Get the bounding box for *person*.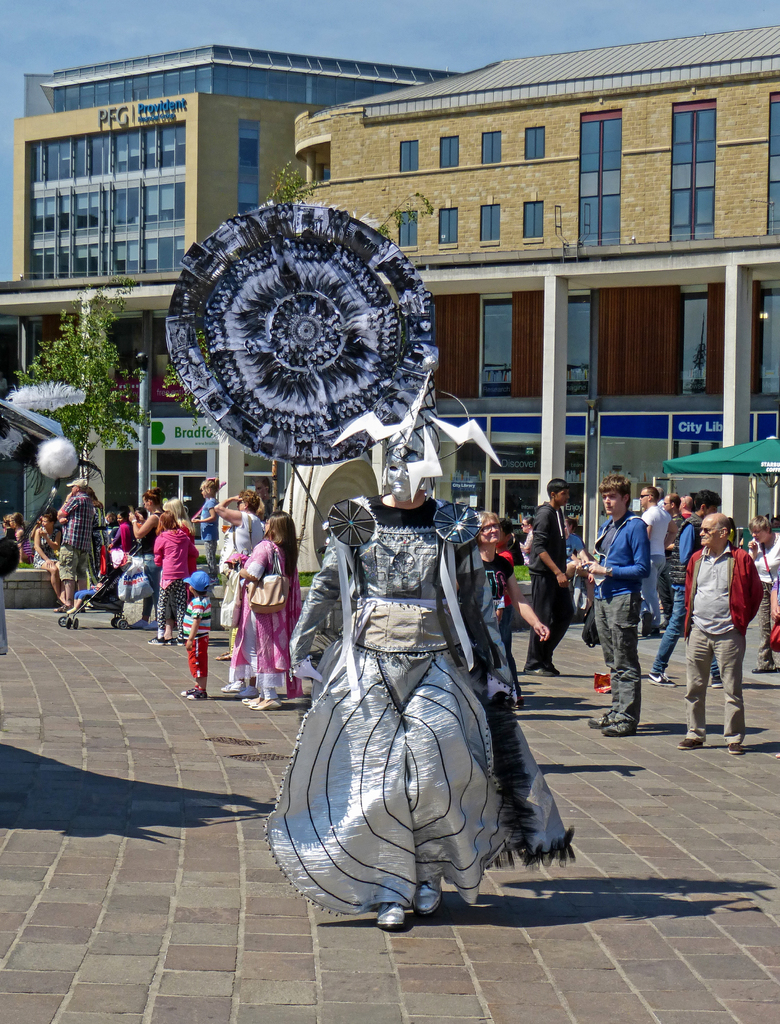
x1=270, y1=428, x2=577, y2=932.
